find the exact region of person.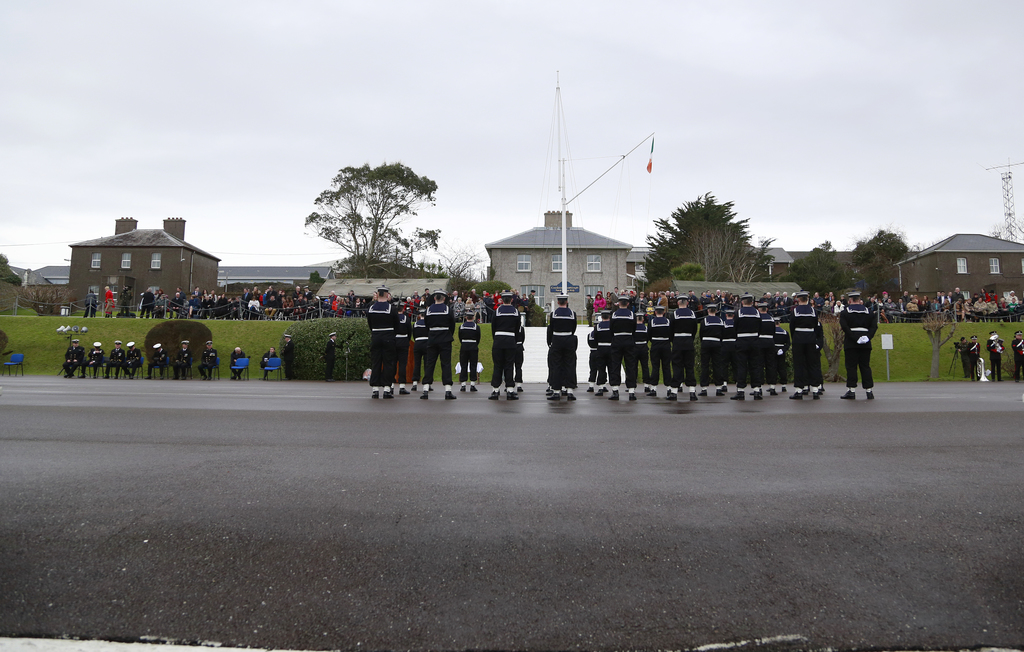
Exact region: (970, 334, 981, 377).
